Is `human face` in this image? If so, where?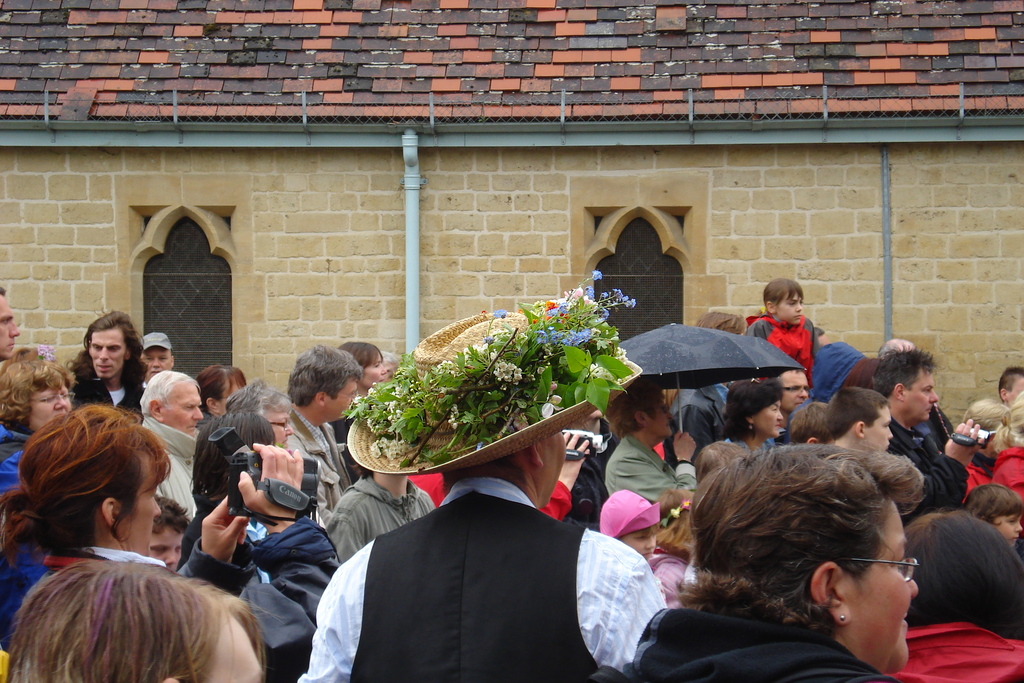
Yes, at x1=783 y1=370 x2=808 y2=413.
